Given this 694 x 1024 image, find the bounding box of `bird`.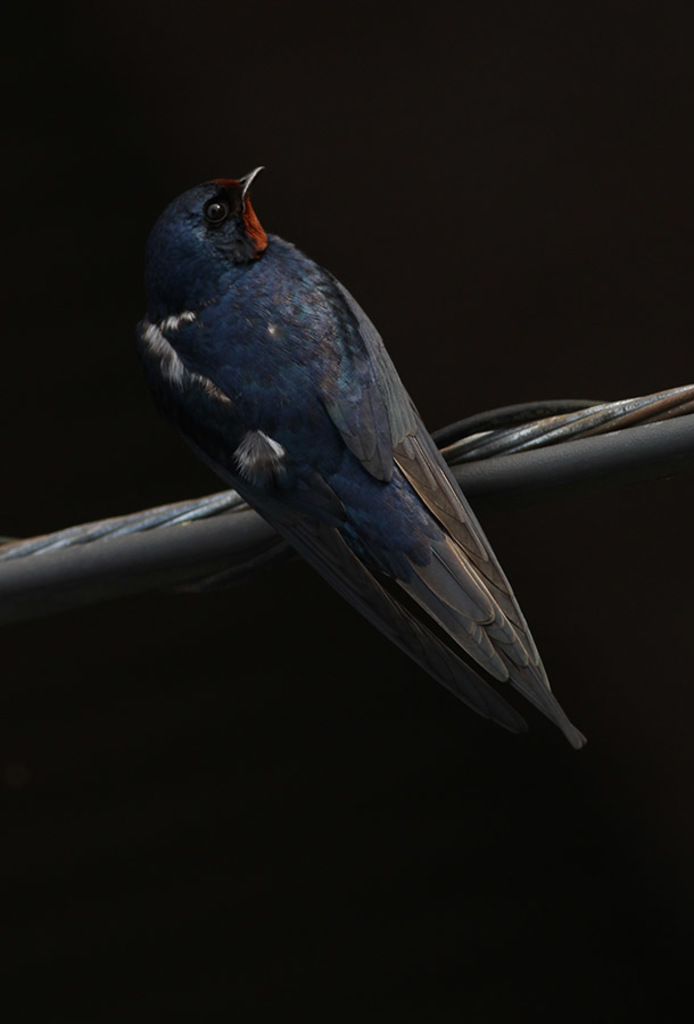
<region>130, 142, 621, 749</region>.
